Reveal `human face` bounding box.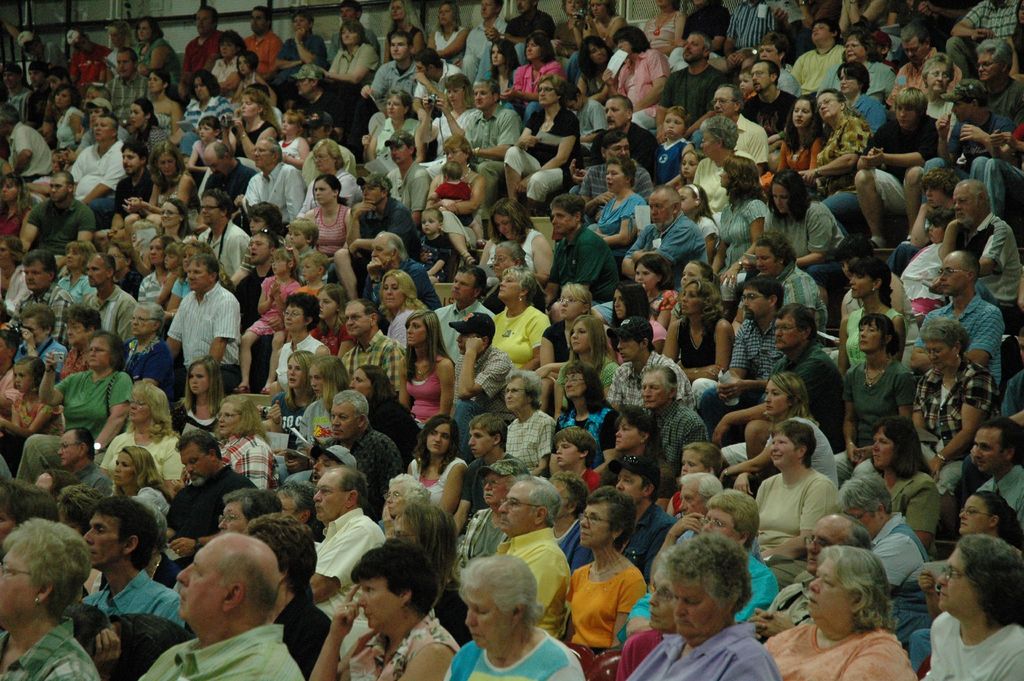
Revealed: bbox=[161, 202, 180, 223].
